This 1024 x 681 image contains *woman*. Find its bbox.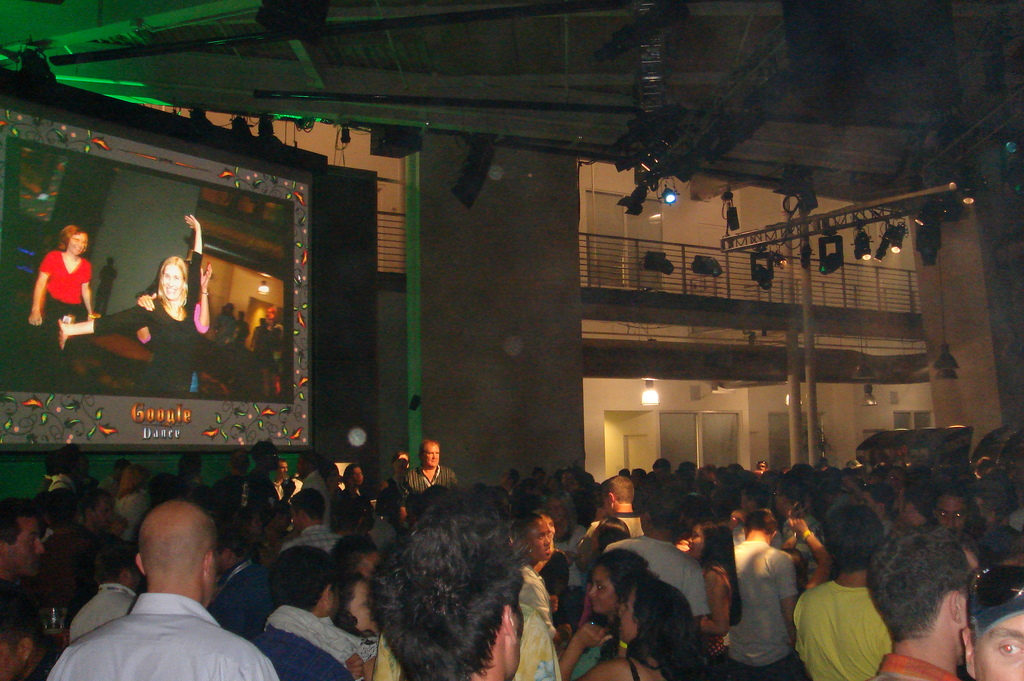
{"x1": 577, "y1": 550, "x2": 646, "y2": 627}.
